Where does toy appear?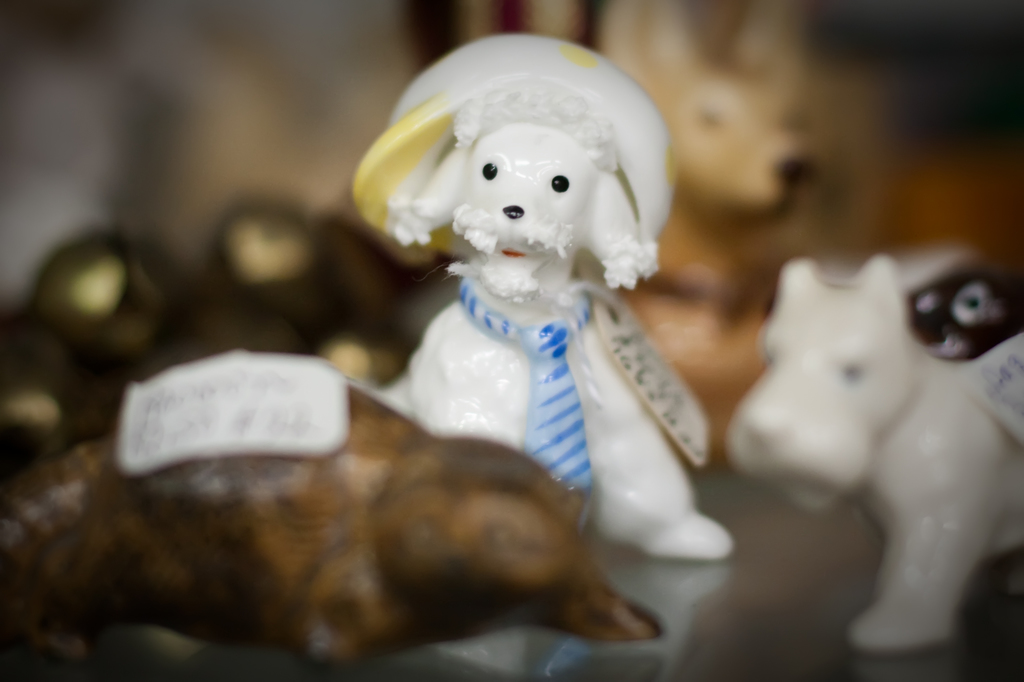
Appears at l=0, t=347, r=660, b=681.
